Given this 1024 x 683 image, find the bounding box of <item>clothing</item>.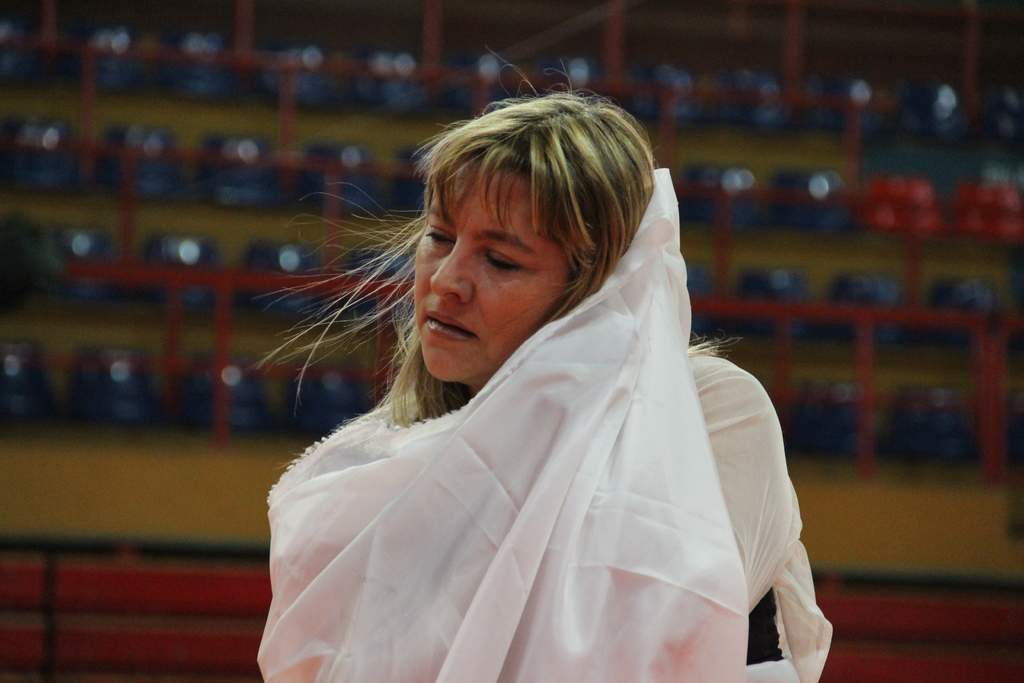
<box>247,265,837,670</box>.
